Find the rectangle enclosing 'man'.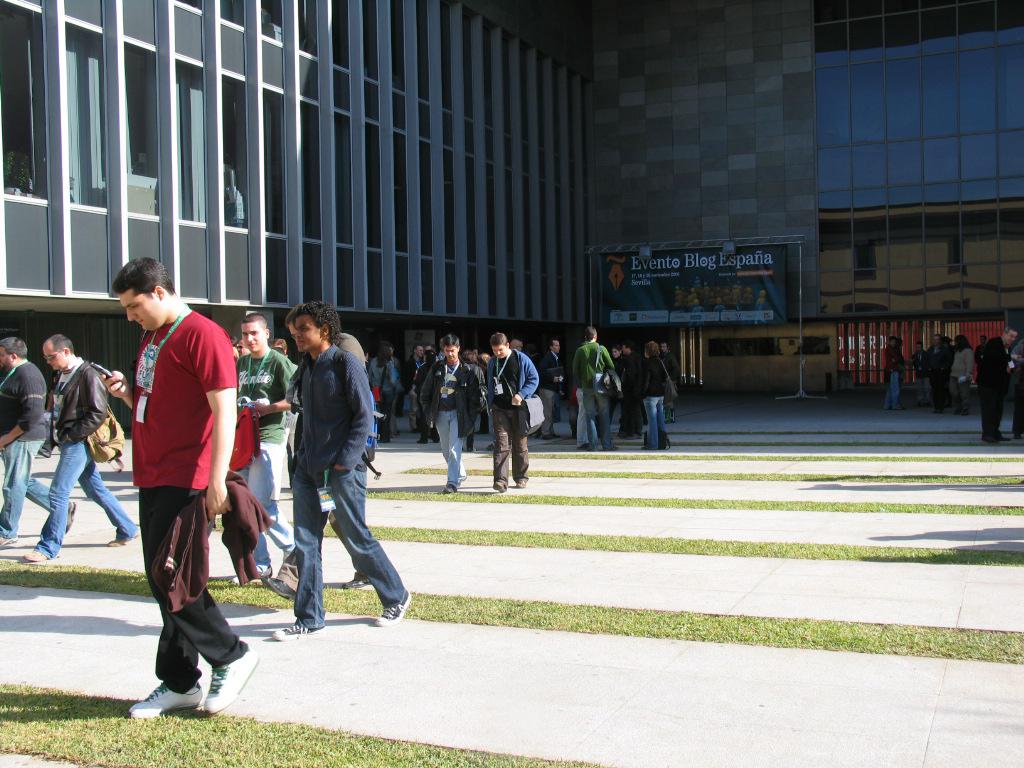
detection(623, 340, 642, 440).
